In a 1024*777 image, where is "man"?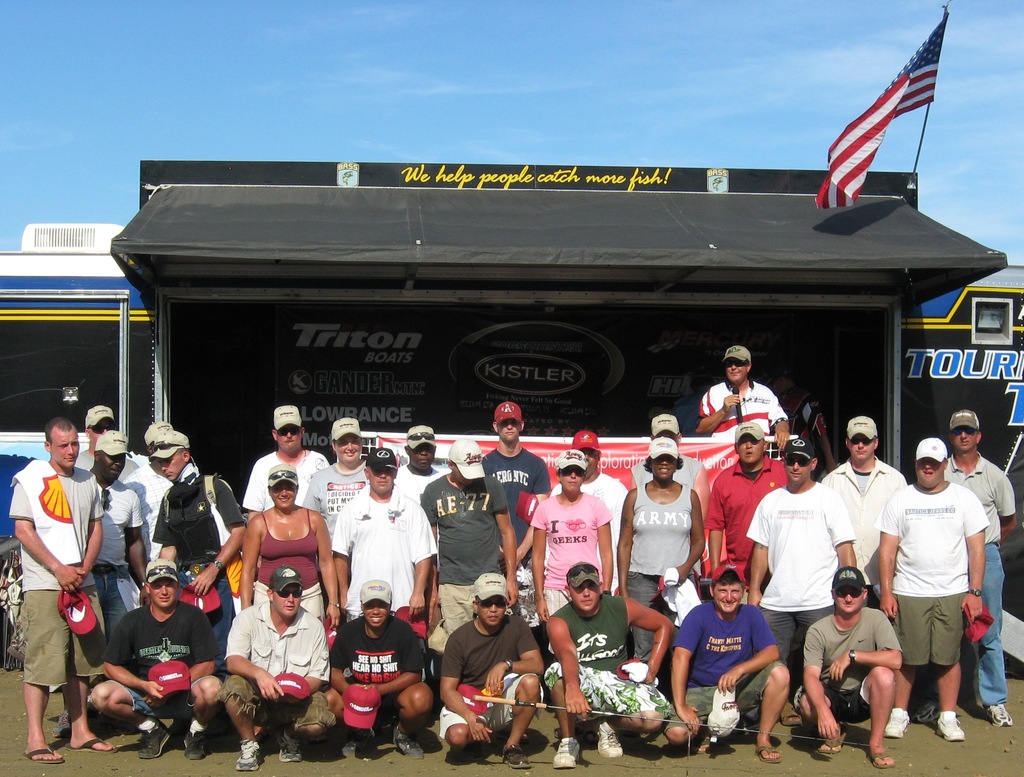
(551, 421, 639, 592).
